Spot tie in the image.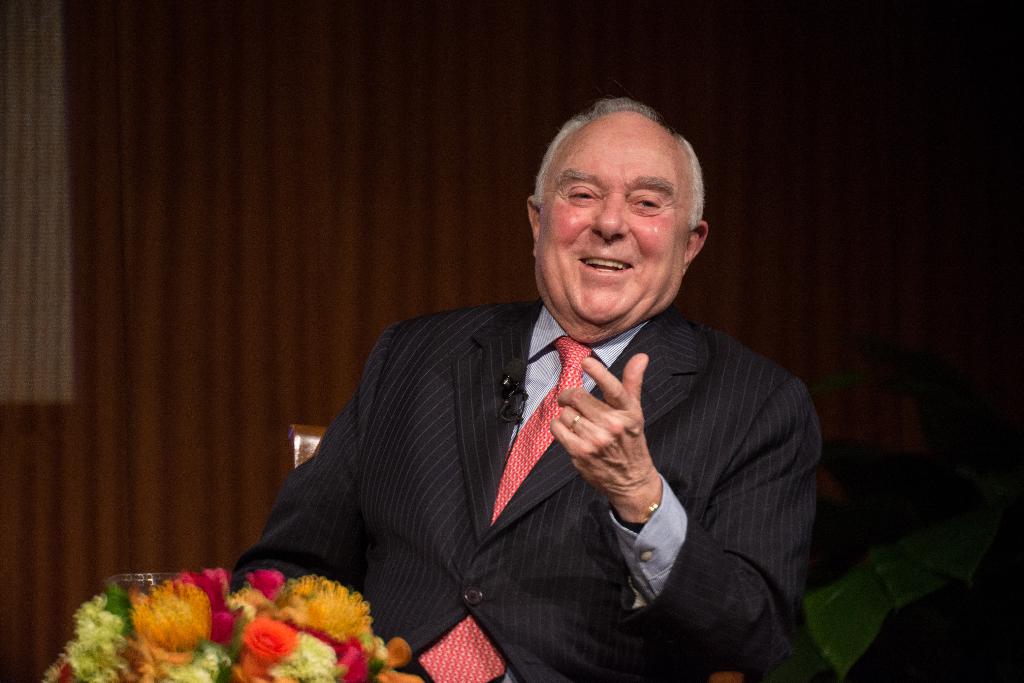
tie found at bbox=(487, 342, 596, 533).
